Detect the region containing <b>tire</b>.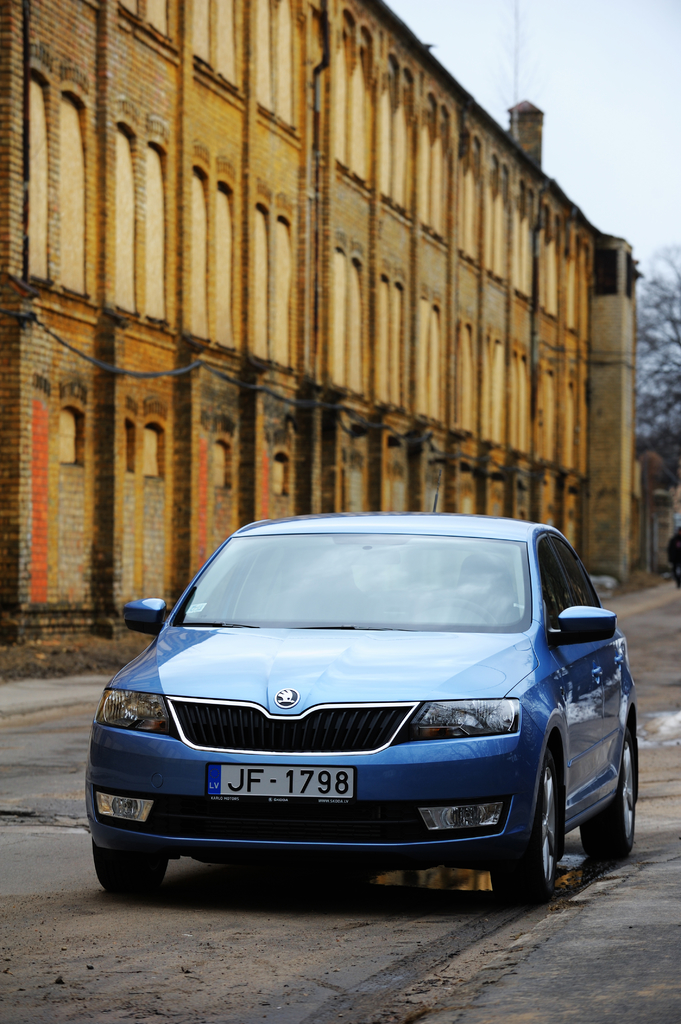
<region>579, 726, 632, 861</region>.
